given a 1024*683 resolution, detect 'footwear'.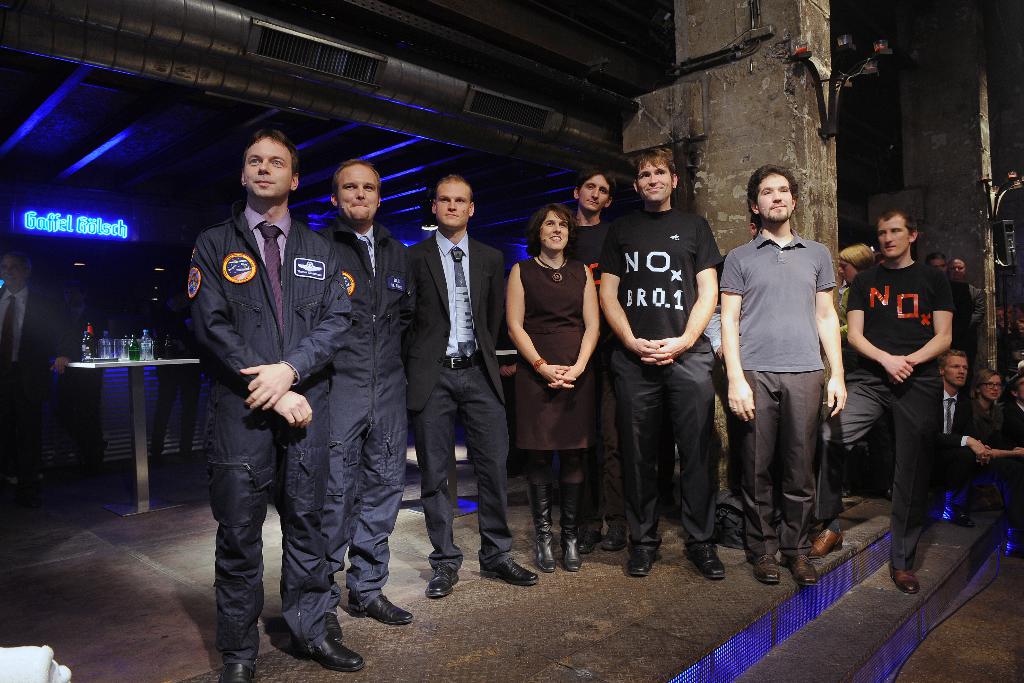
792 551 815 588.
